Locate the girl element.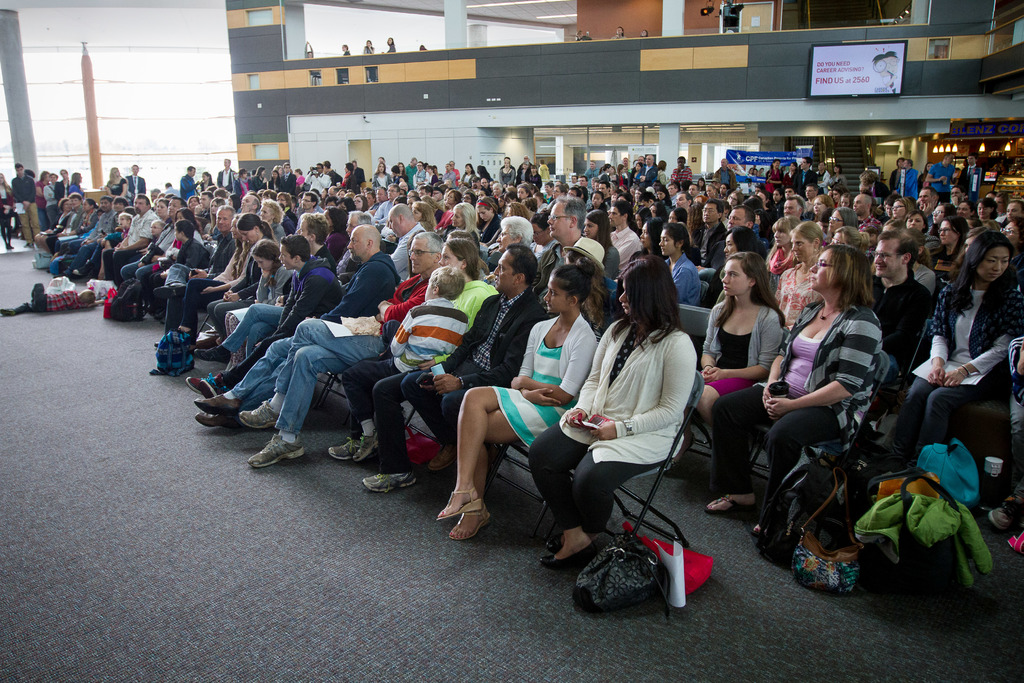
Element bbox: (933, 212, 960, 270).
